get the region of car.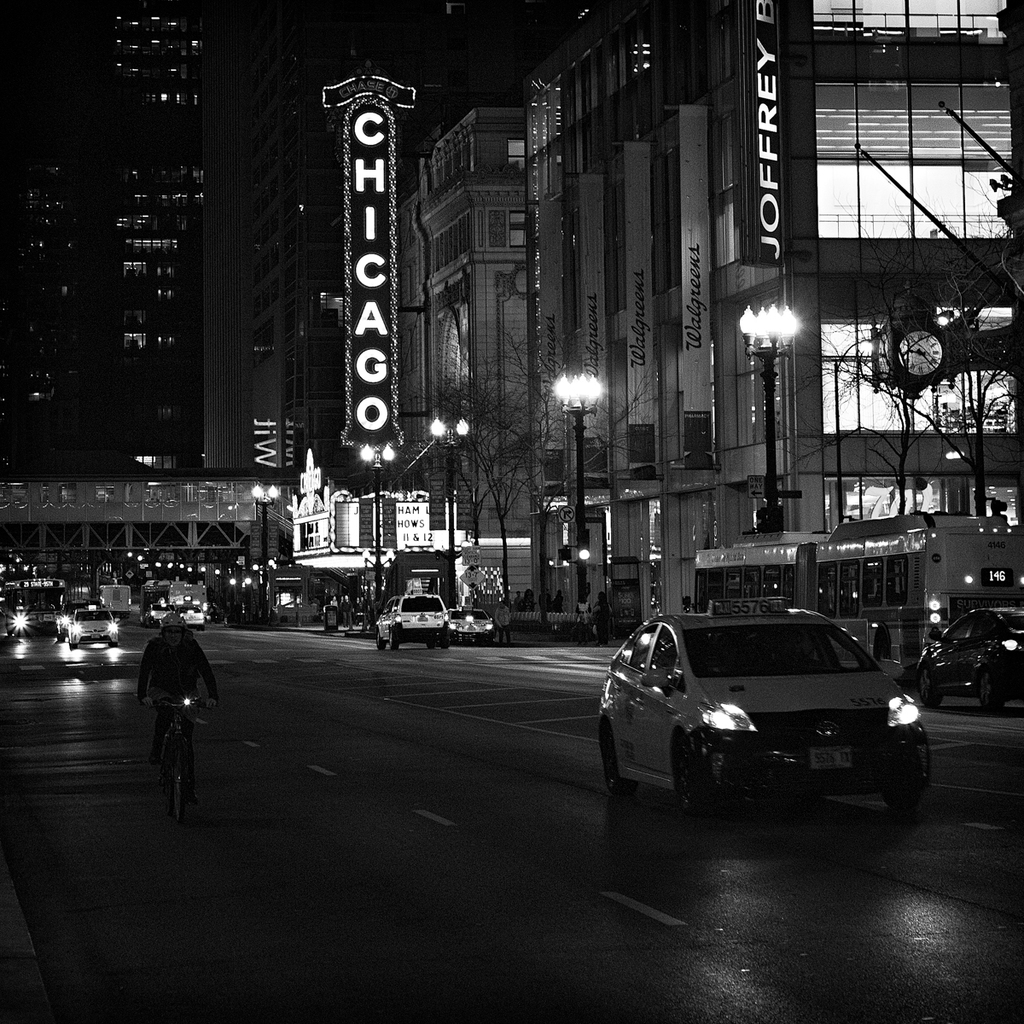
<box>591,596,945,824</box>.
